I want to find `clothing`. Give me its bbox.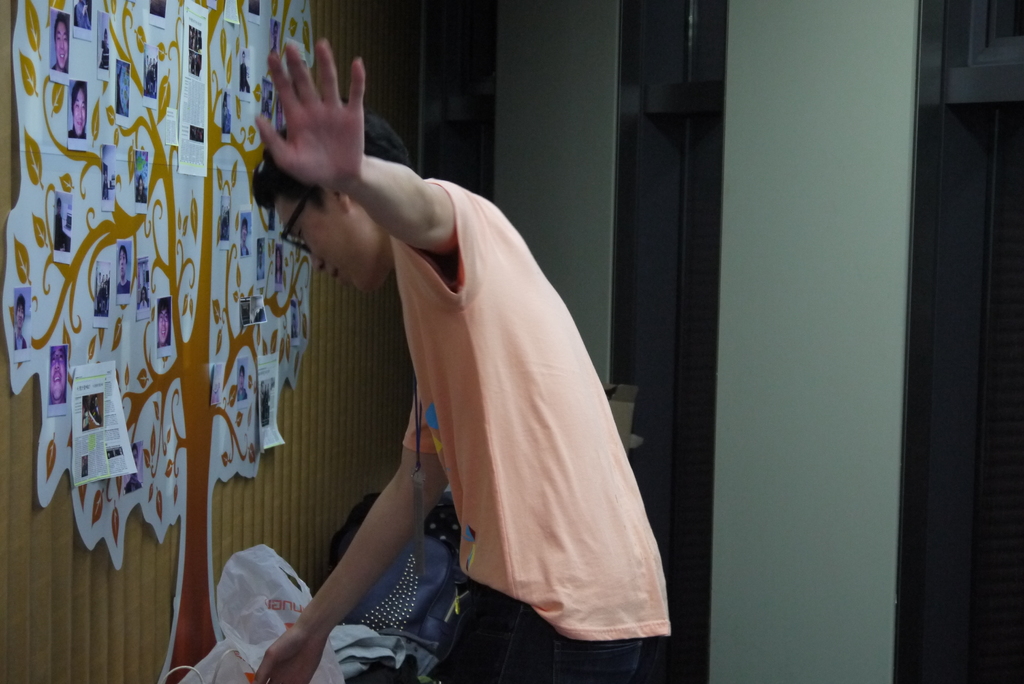
51/209/69/252.
